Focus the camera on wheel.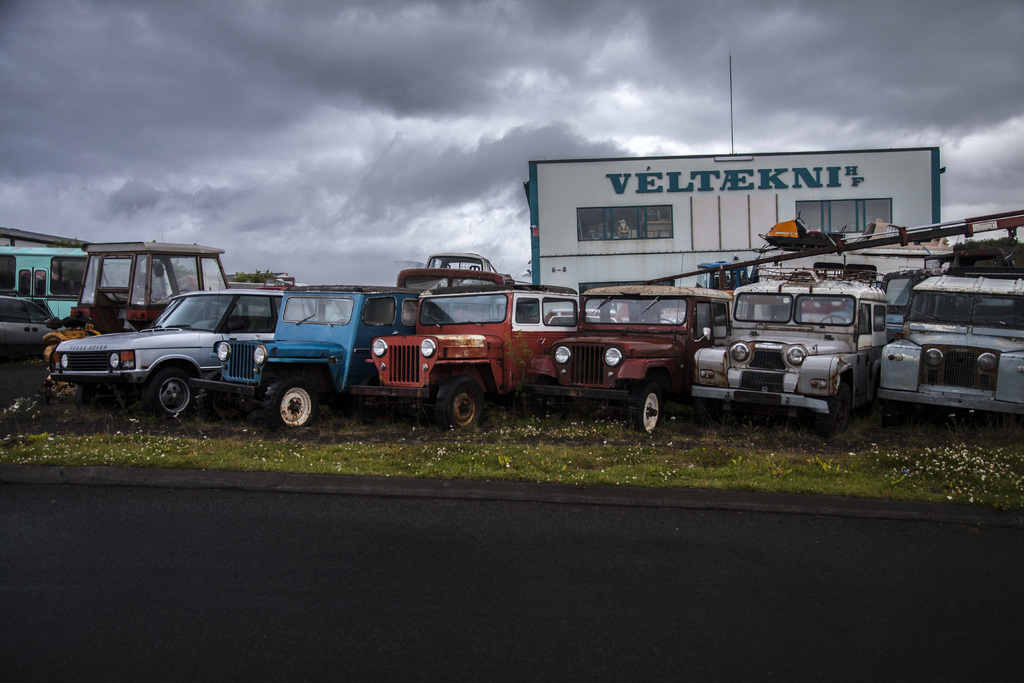
Focus region: (left=207, top=315, right=223, bottom=320).
